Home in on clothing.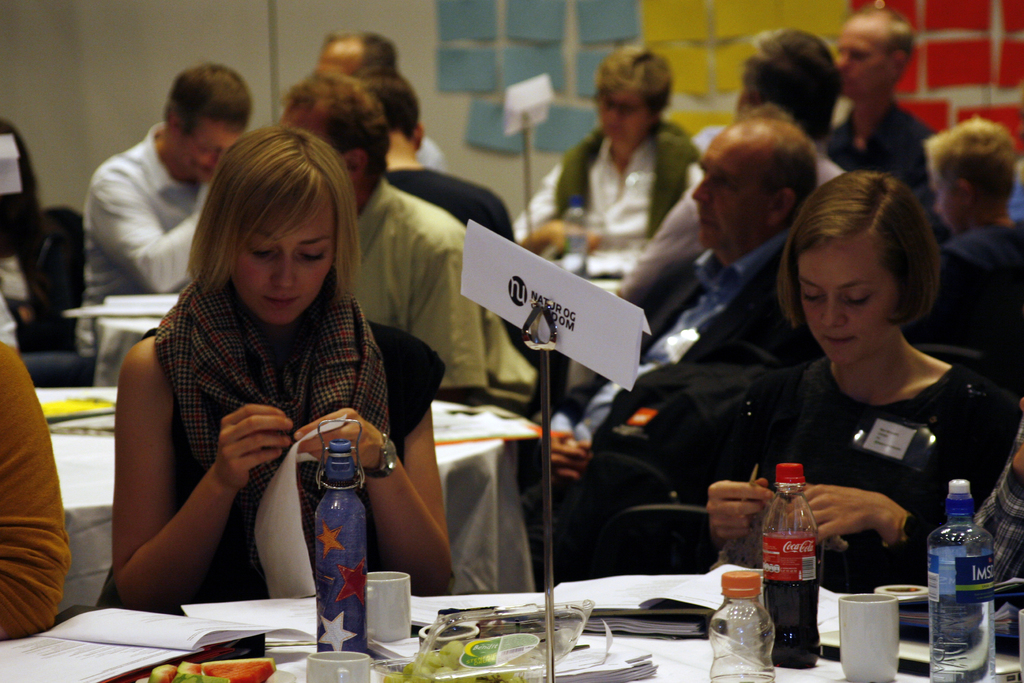
Homed in at region(79, 126, 191, 359).
